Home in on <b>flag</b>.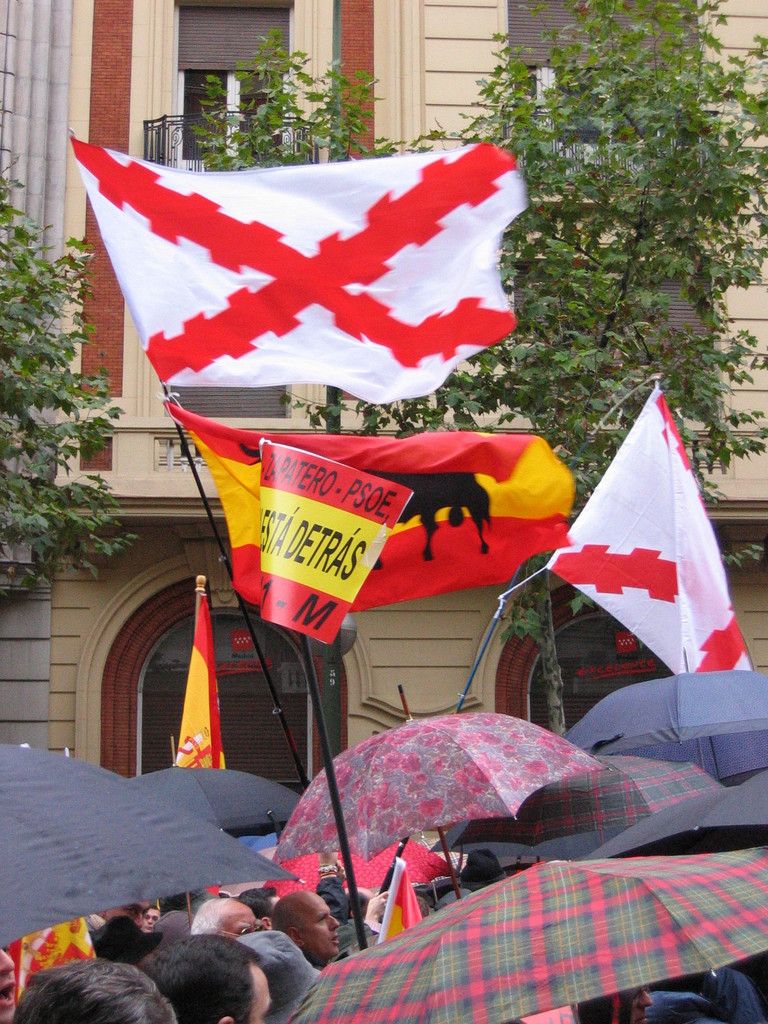
Homed in at x1=541 y1=372 x2=767 y2=684.
